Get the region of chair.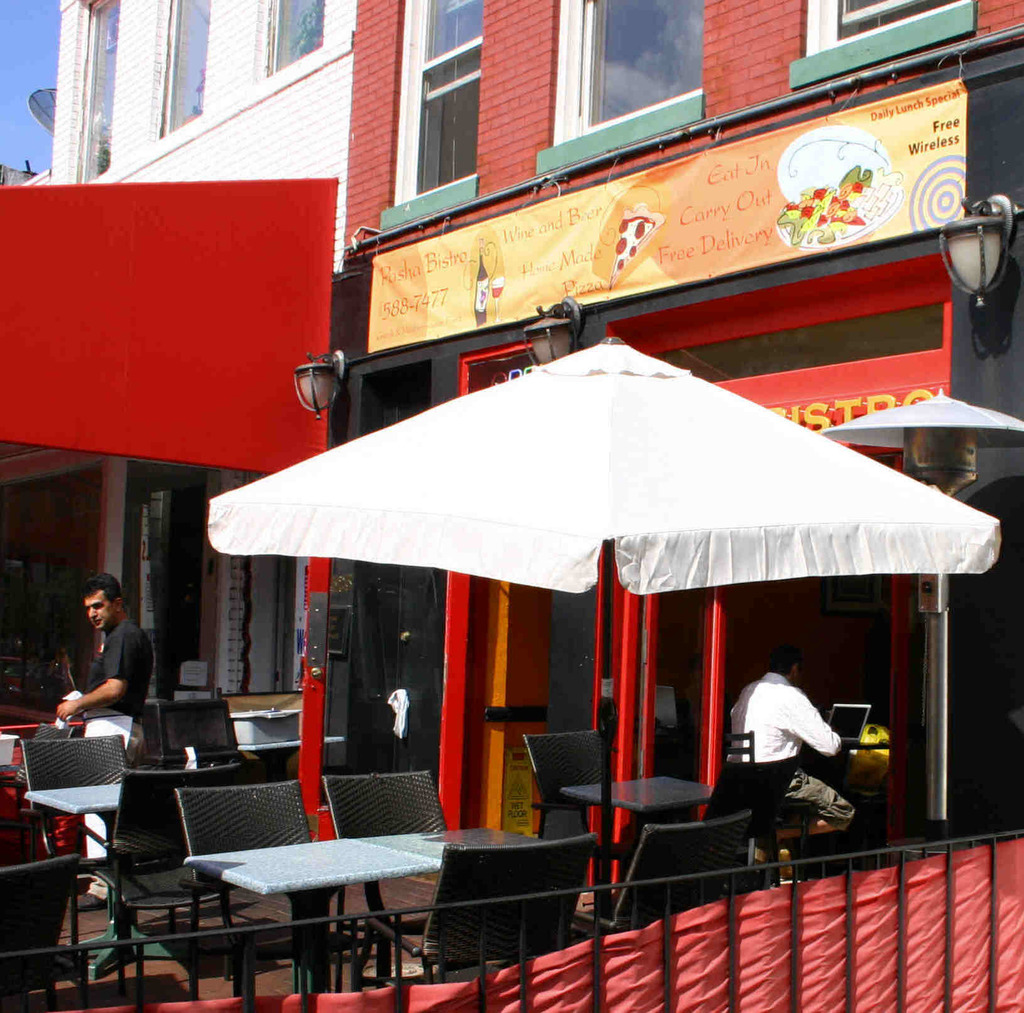
select_region(522, 731, 615, 866).
